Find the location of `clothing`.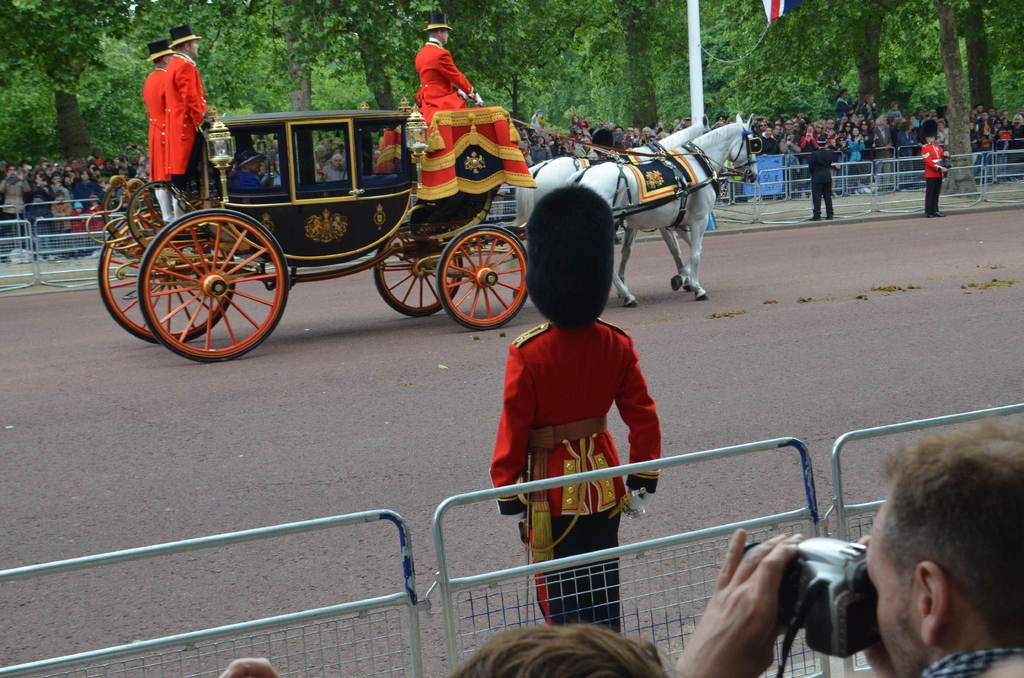
Location: (left=486, top=321, right=664, bottom=636).
